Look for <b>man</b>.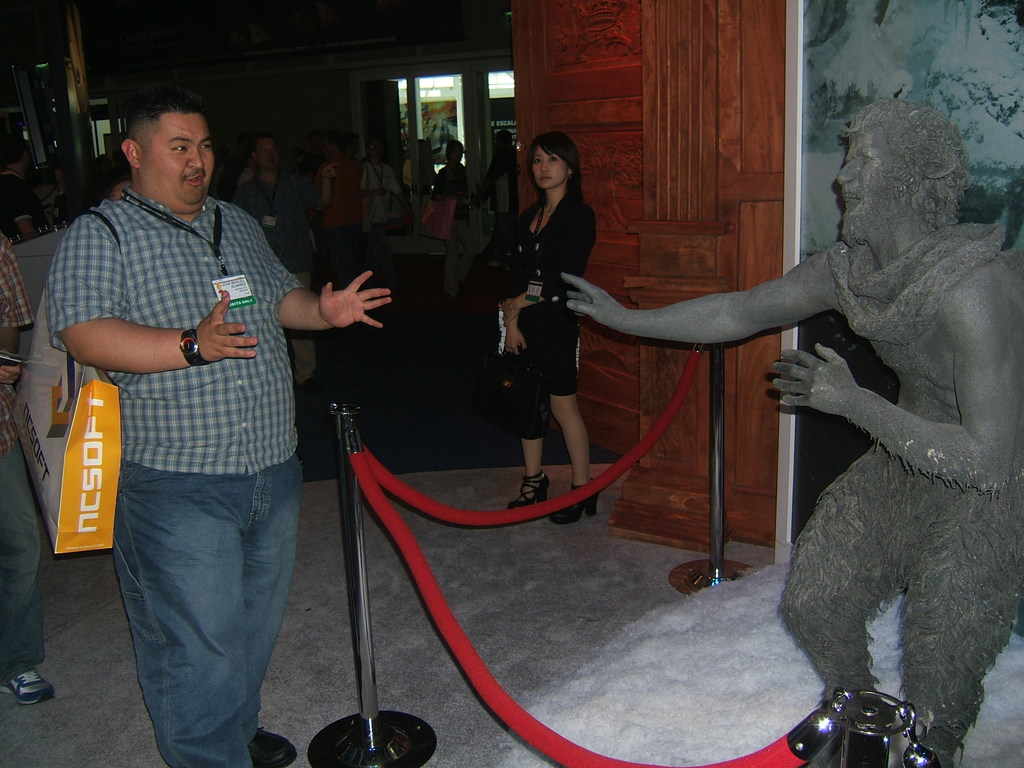
Found: select_region(47, 92, 396, 767).
